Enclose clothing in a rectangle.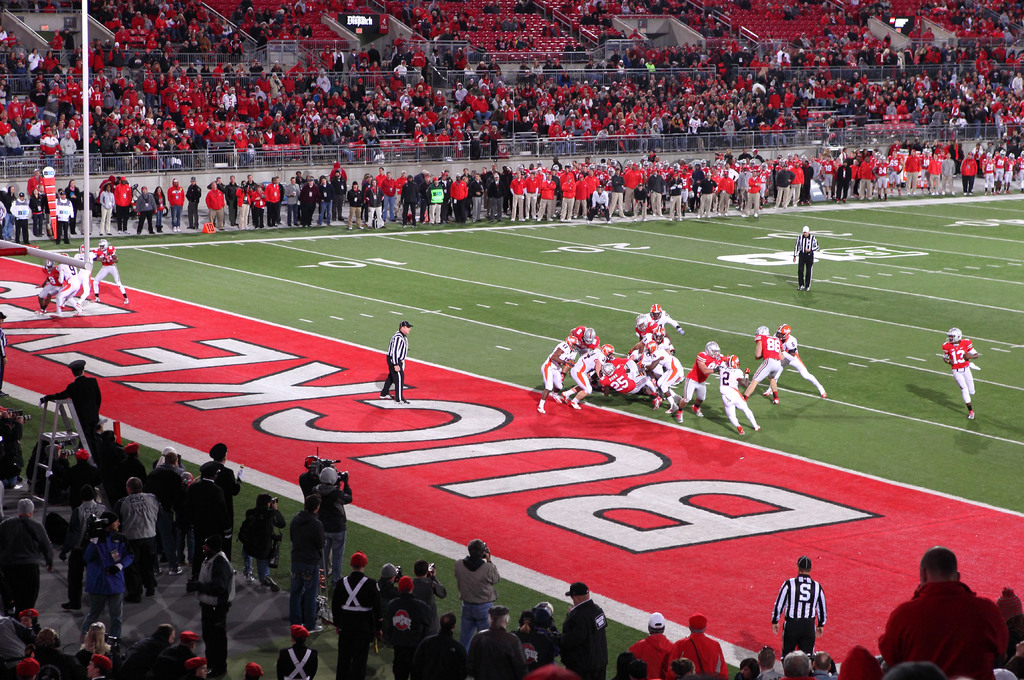
[left=484, top=172, right=502, bottom=204].
